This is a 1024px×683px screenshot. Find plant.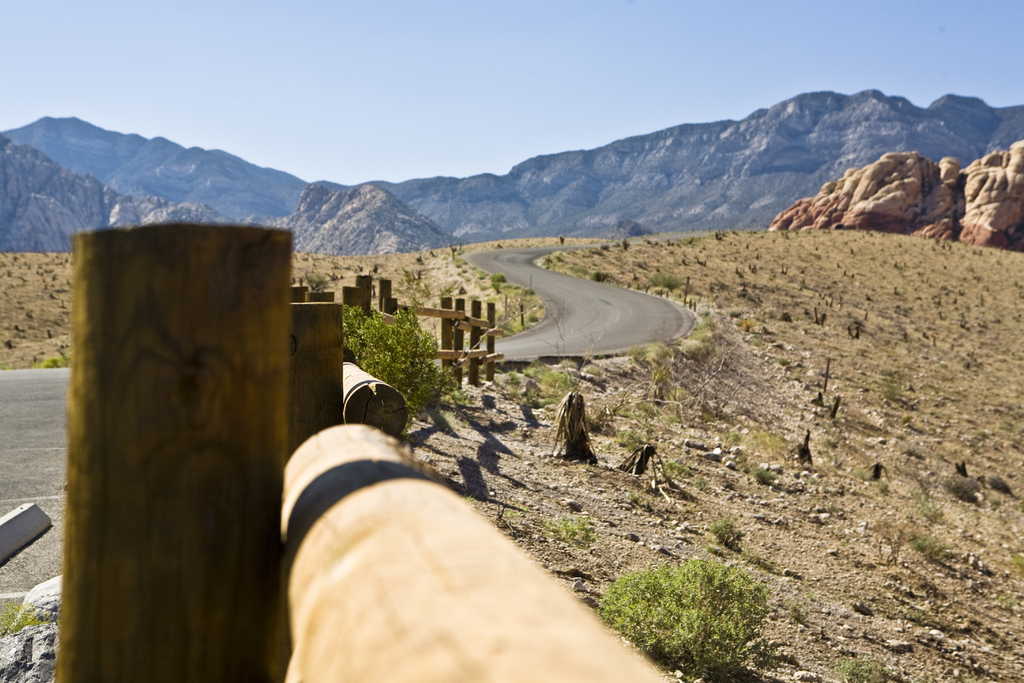
Bounding box: left=438, top=272, right=454, bottom=296.
